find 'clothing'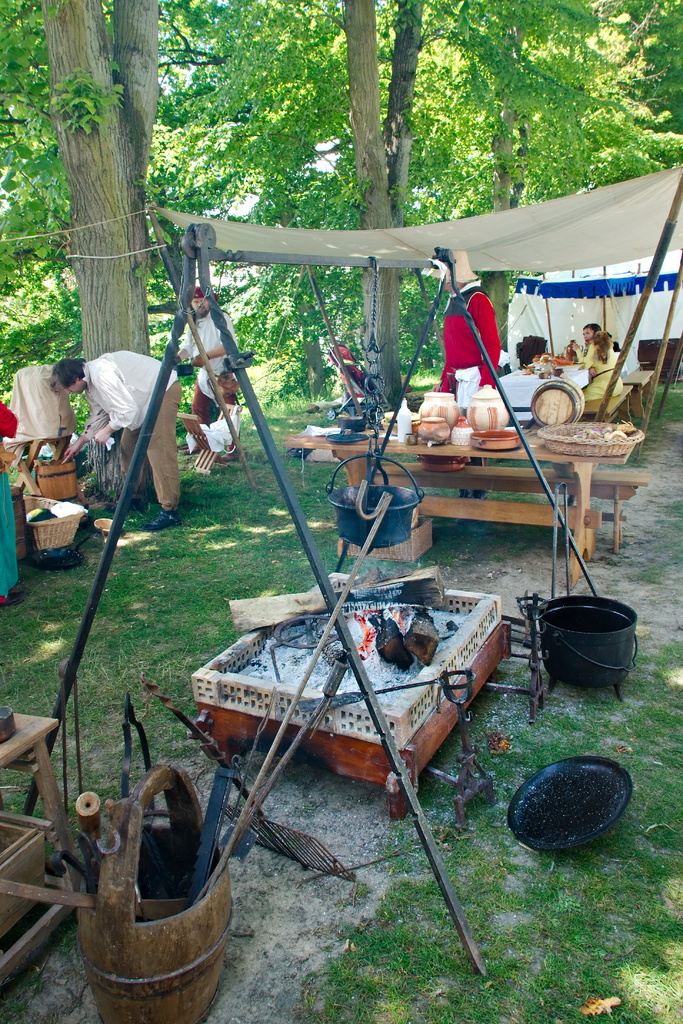
576/340/620/398
